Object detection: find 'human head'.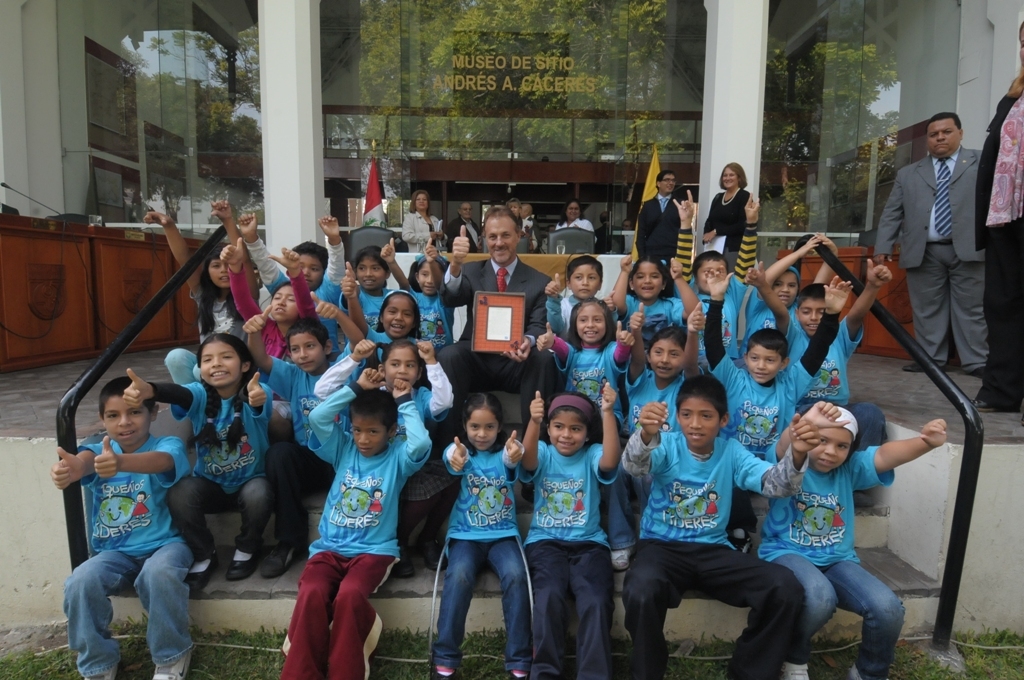
(left=196, top=333, right=252, bottom=386).
